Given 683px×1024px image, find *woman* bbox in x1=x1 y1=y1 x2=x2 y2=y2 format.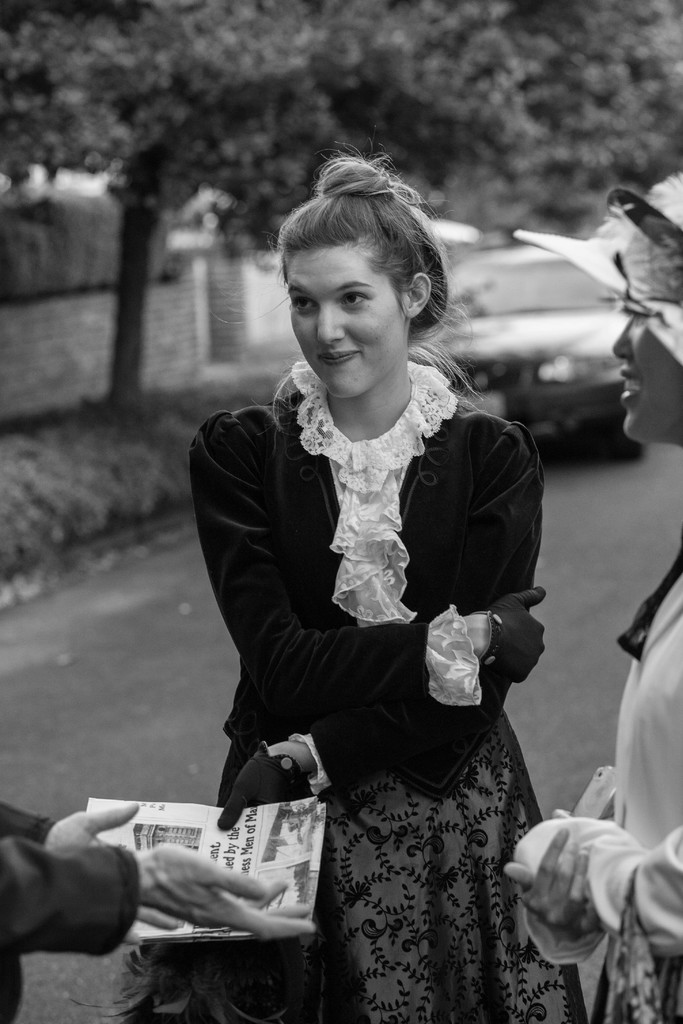
x1=509 y1=160 x2=682 y2=1023.
